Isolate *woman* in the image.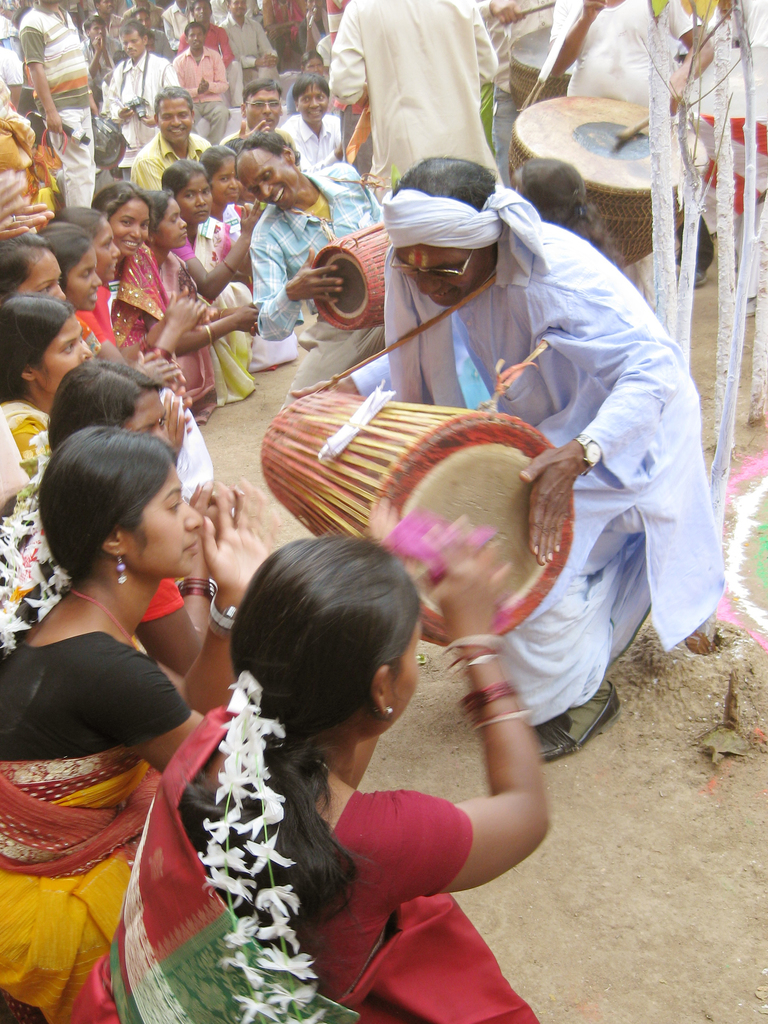
Isolated region: x1=26 y1=218 x2=202 y2=399.
